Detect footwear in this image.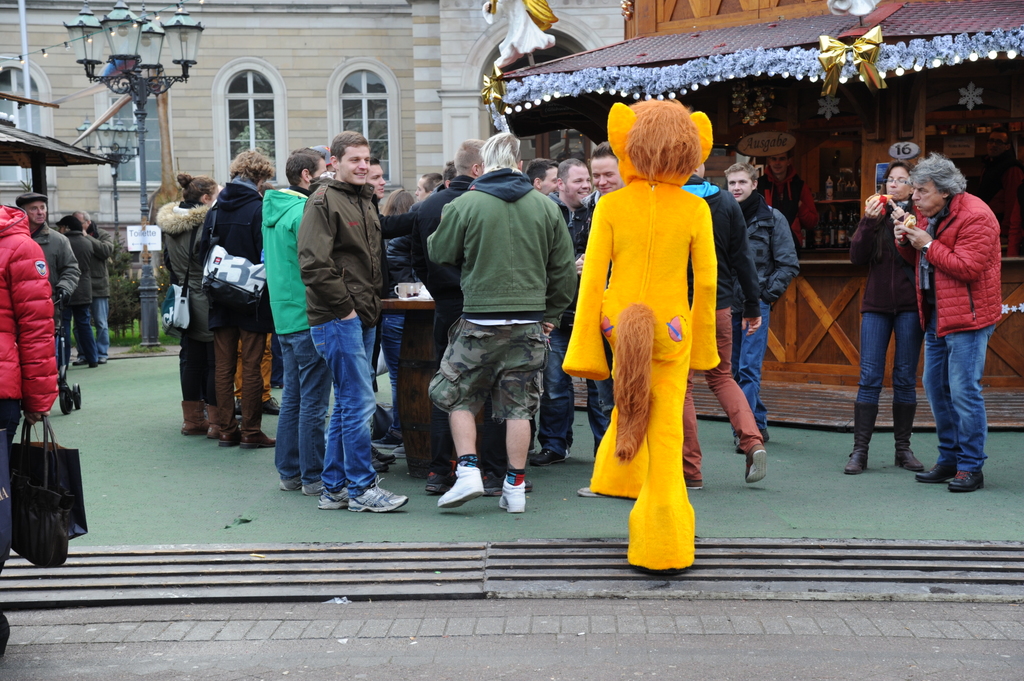
Detection: pyautogui.locateOnScreen(733, 438, 741, 451).
